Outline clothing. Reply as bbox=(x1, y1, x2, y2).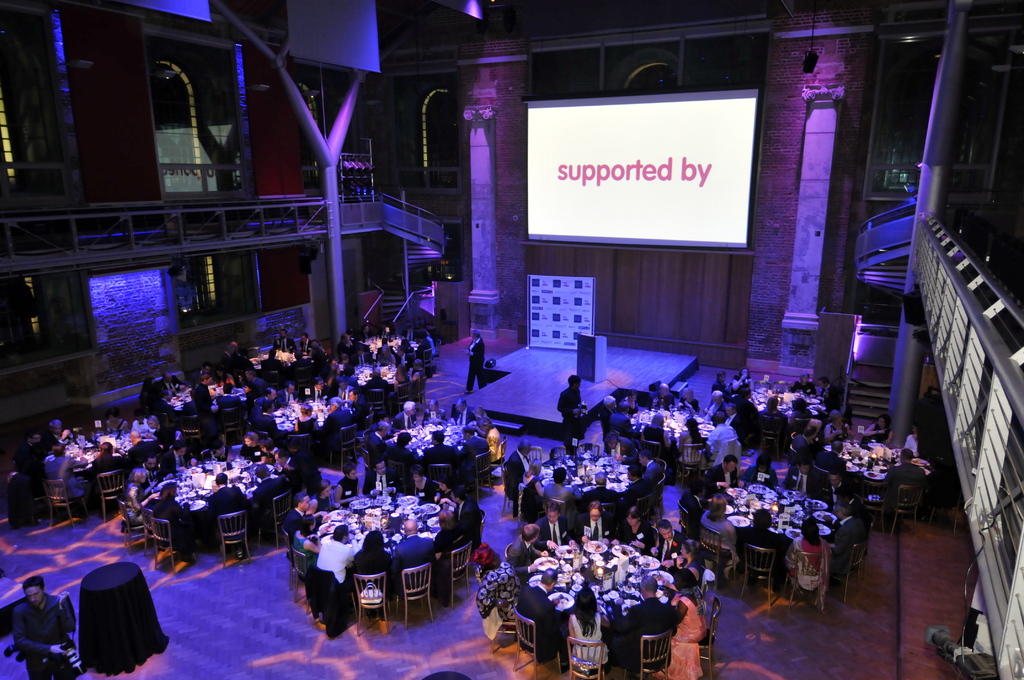
bbox=(315, 535, 354, 593).
